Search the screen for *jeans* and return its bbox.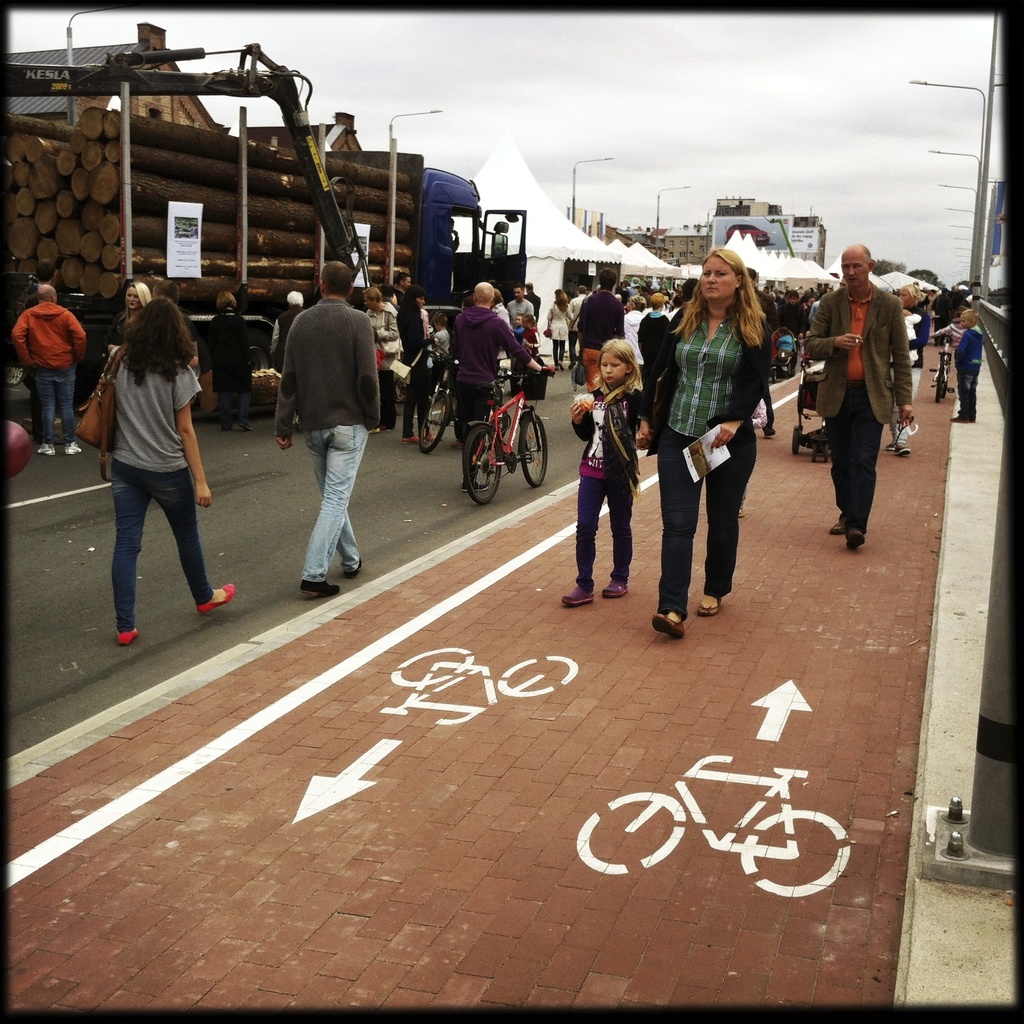
Found: Rect(31, 362, 81, 444).
